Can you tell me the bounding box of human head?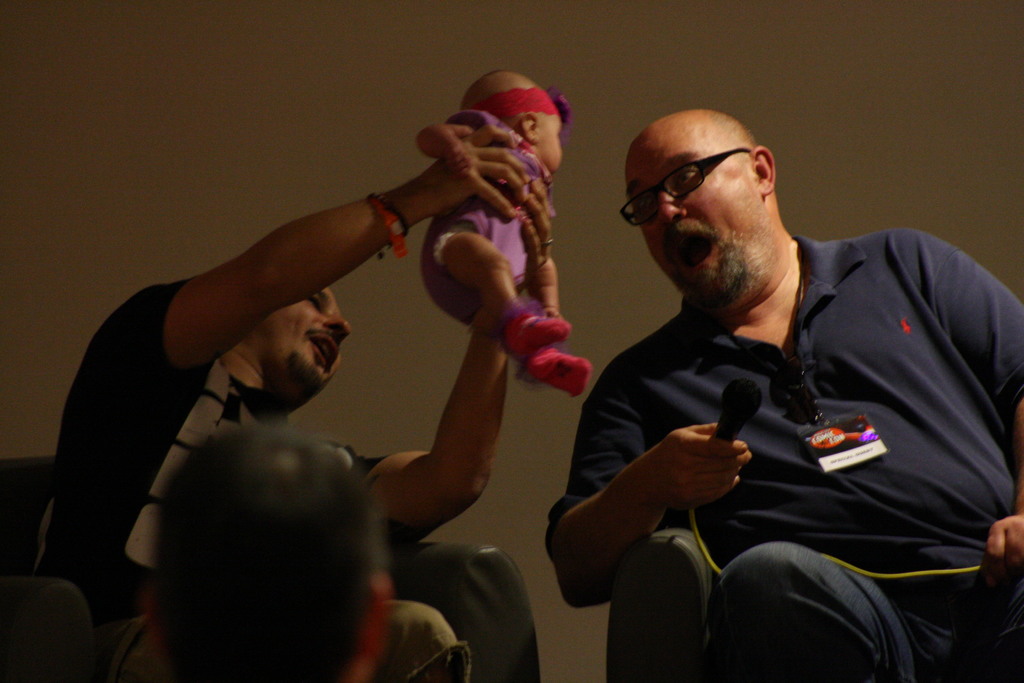
BBox(456, 68, 570, 169).
